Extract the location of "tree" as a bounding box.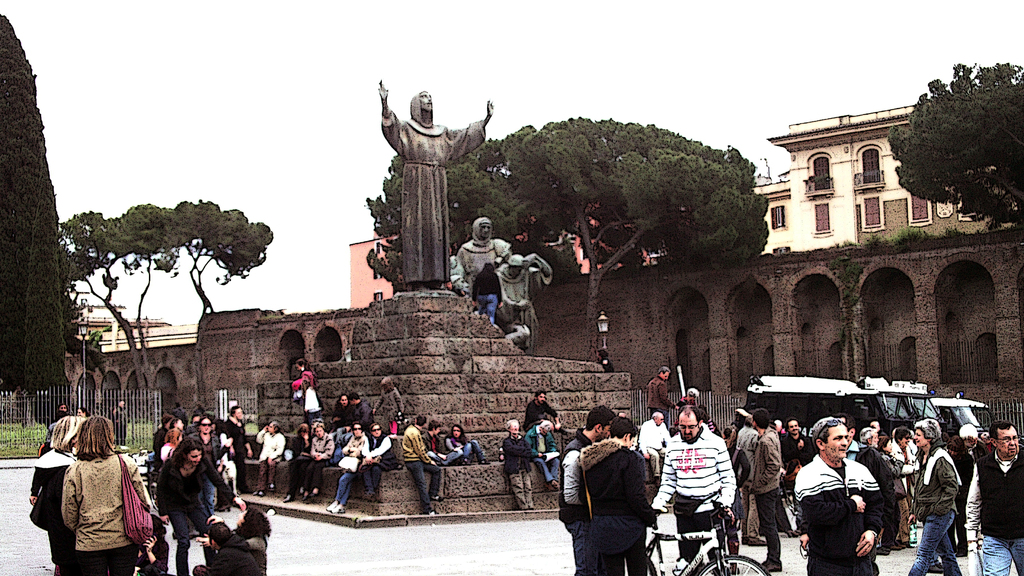
(x1=0, y1=14, x2=68, y2=418).
